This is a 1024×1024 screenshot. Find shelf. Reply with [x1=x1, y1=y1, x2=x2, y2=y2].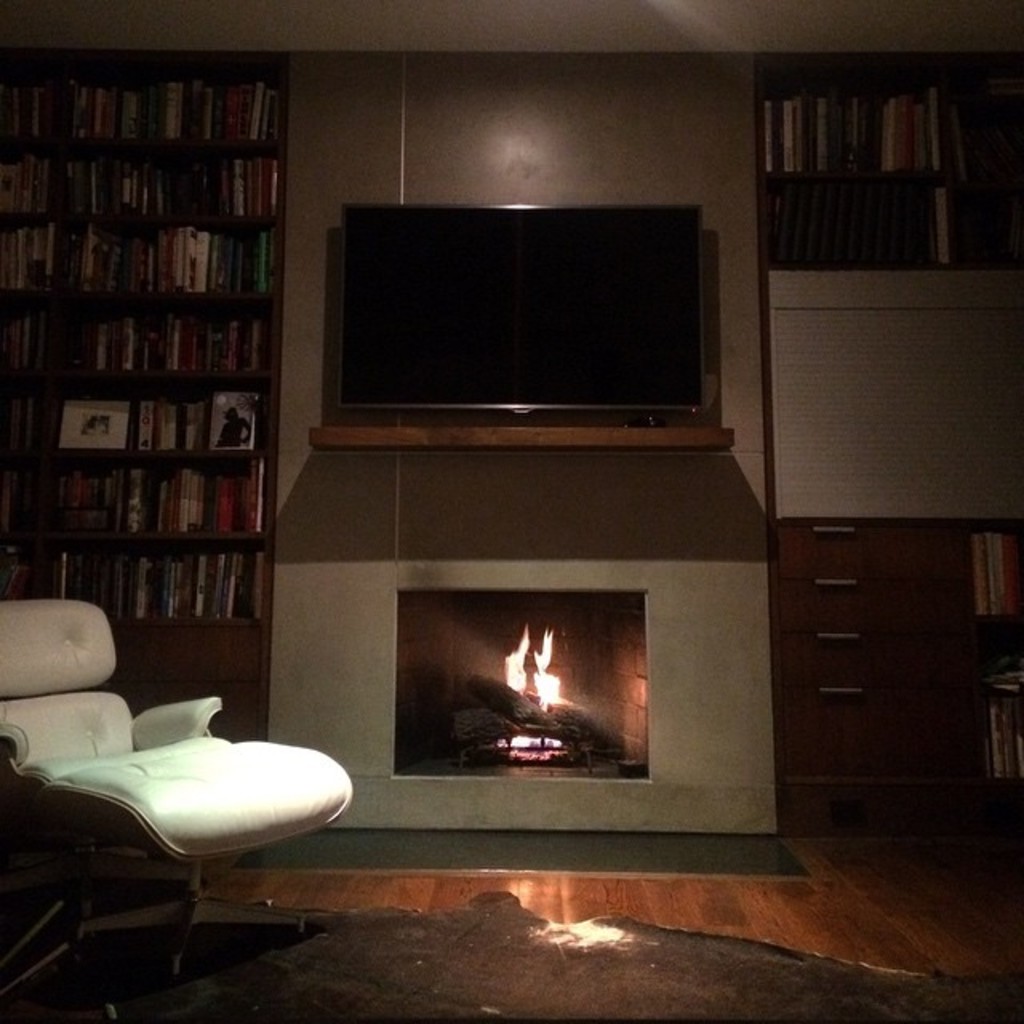
[x1=0, y1=464, x2=299, y2=542].
